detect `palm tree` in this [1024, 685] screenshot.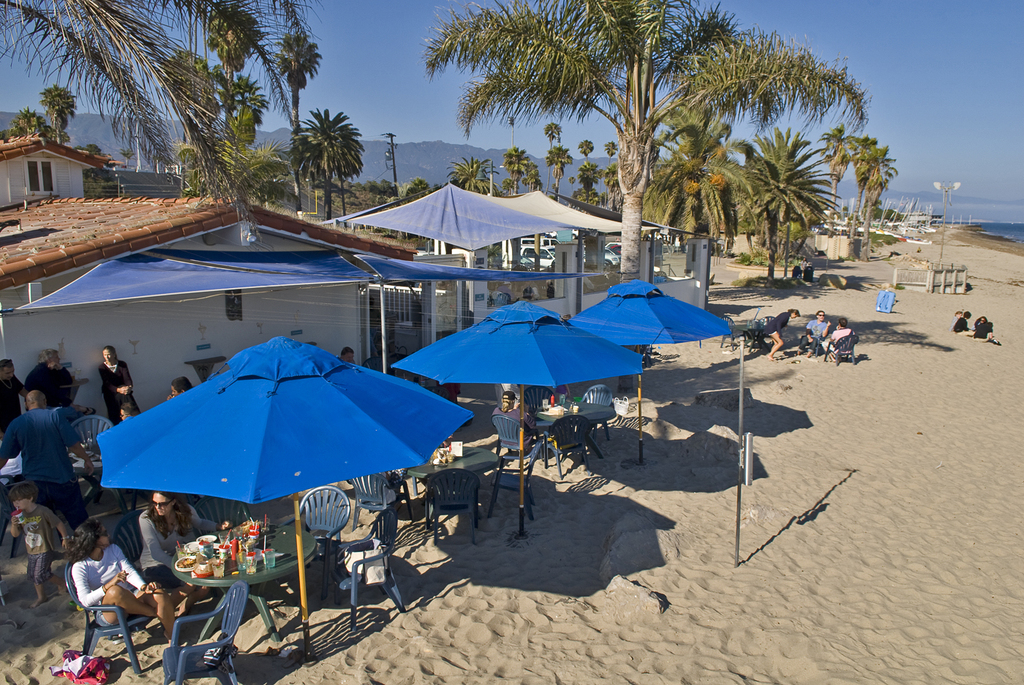
Detection: (x1=308, y1=105, x2=380, y2=218).
